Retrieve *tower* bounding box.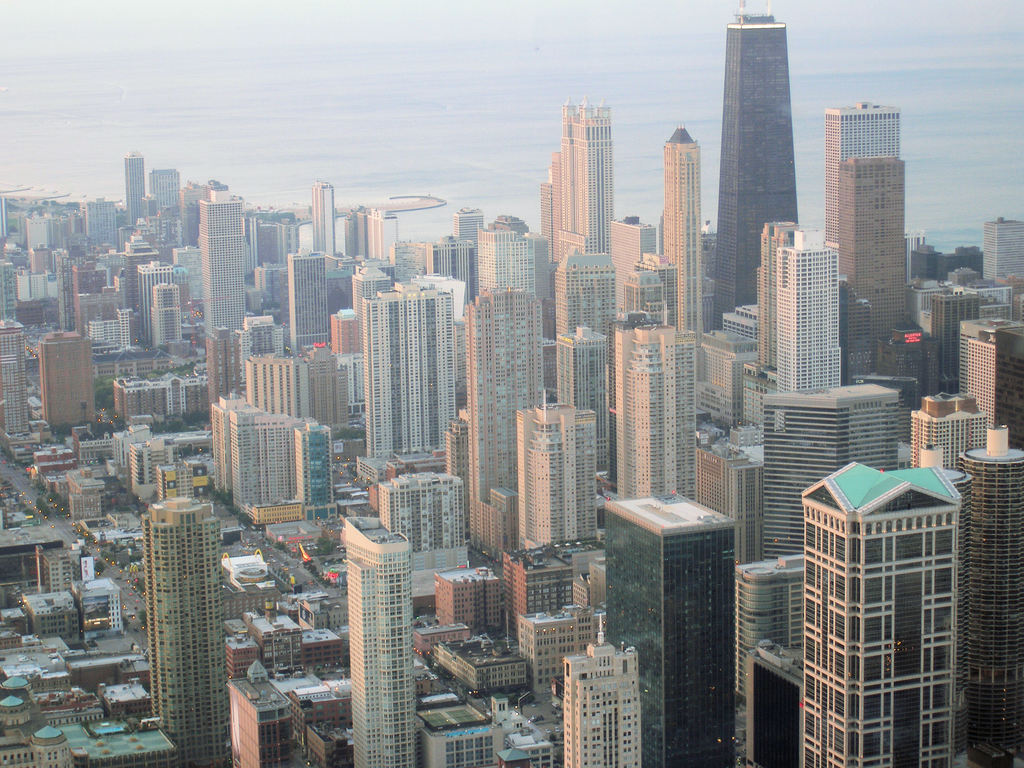
Bounding box: box=[705, 8, 798, 341].
